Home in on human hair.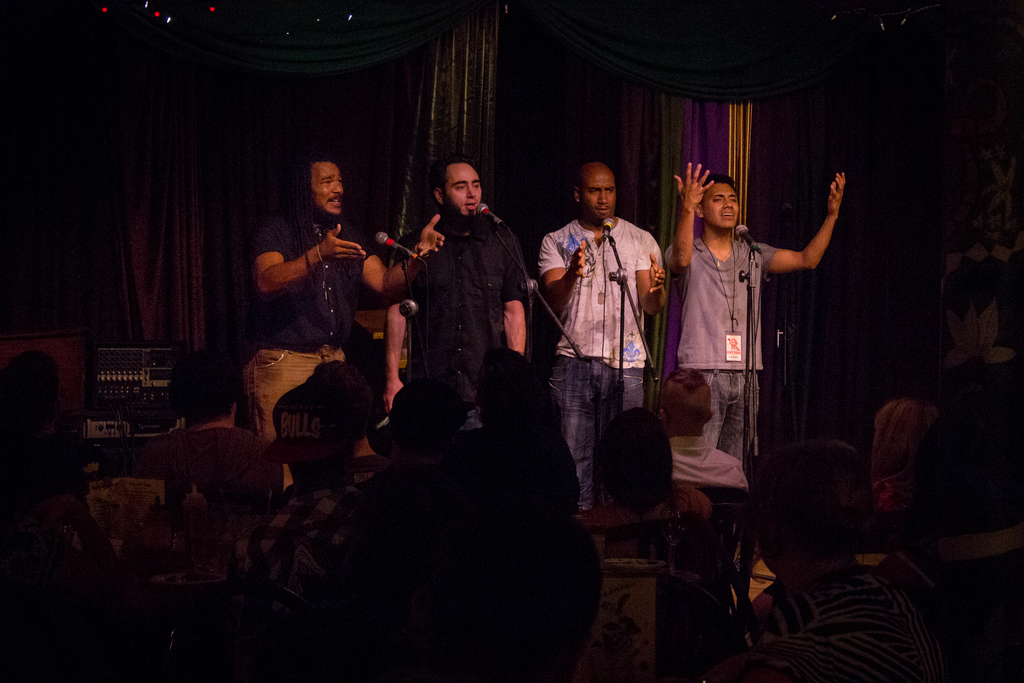
Homed in at 701, 170, 743, 192.
